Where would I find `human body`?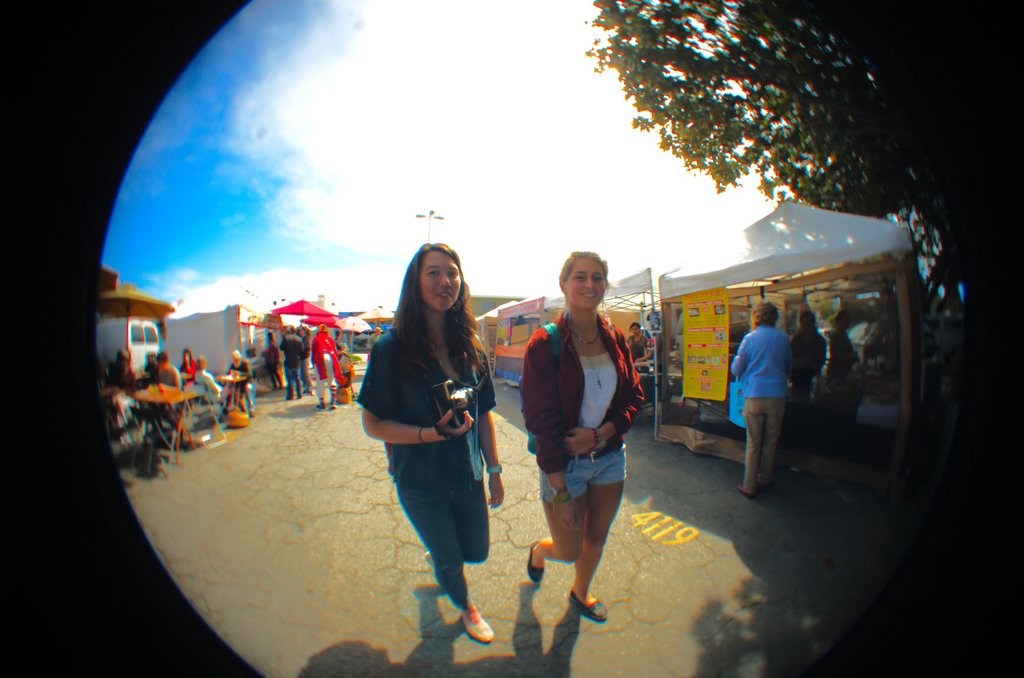
At x1=732 y1=301 x2=796 y2=492.
